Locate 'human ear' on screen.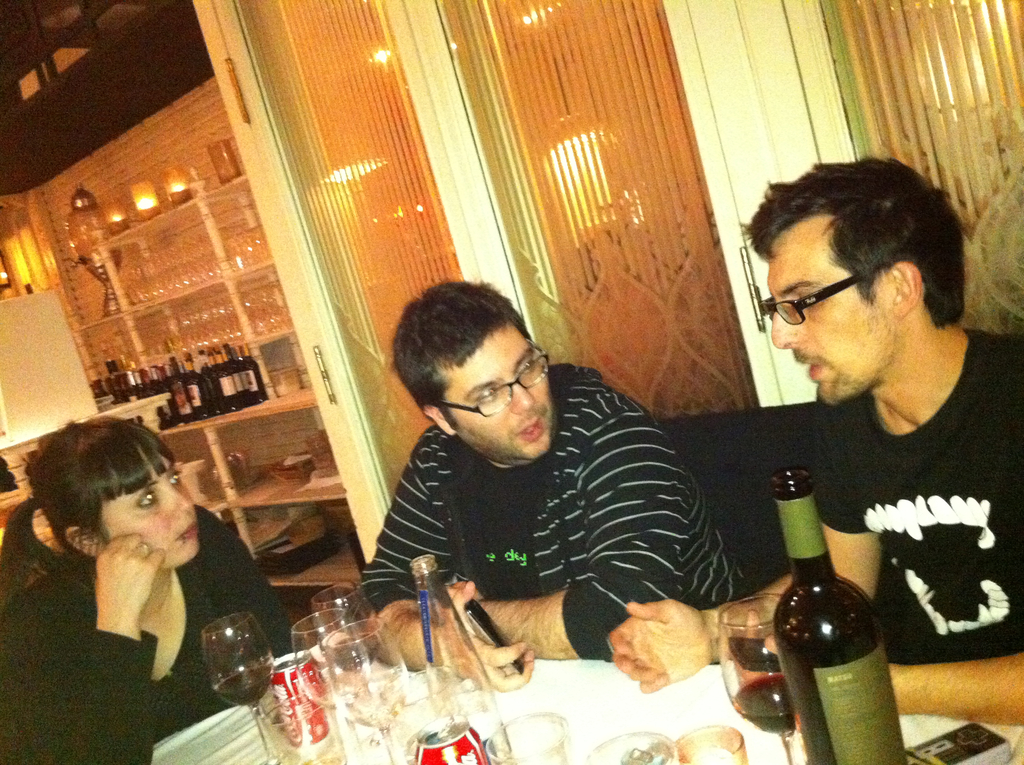
On screen at 421 405 457 436.
